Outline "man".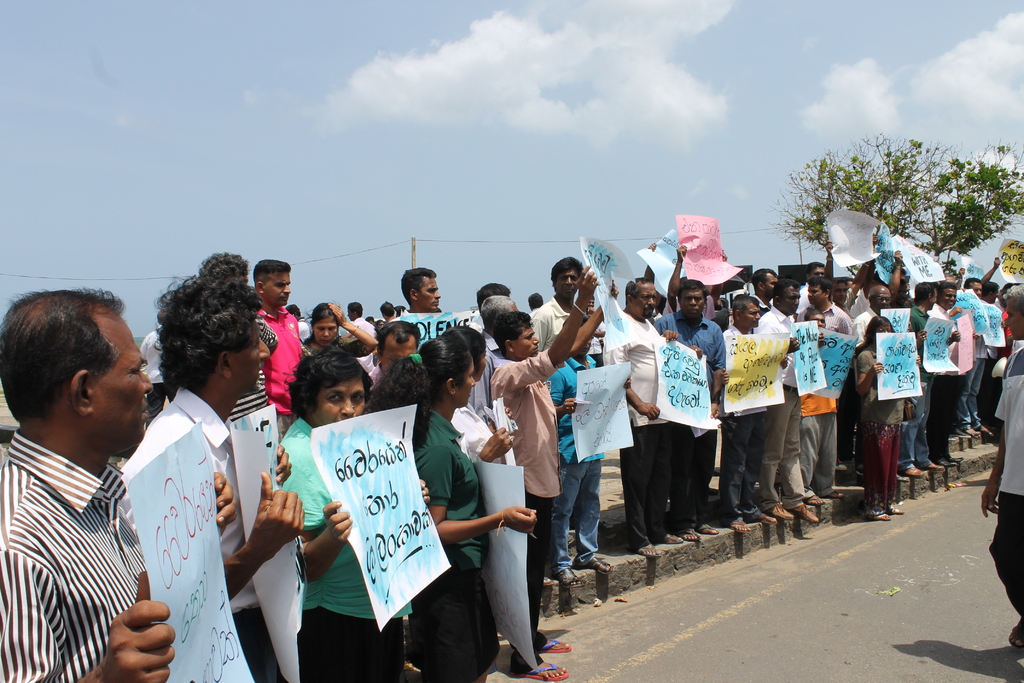
Outline: 488/288/620/682.
